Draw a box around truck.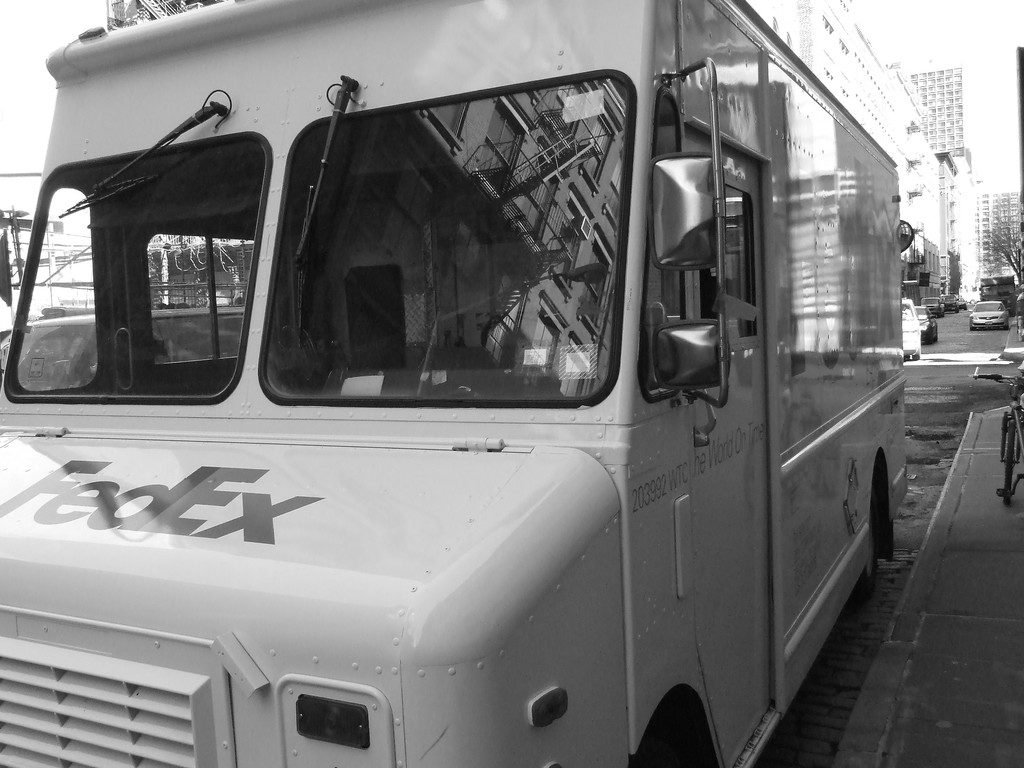
(x1=977, y1=273, x2=1018, y2=317).
